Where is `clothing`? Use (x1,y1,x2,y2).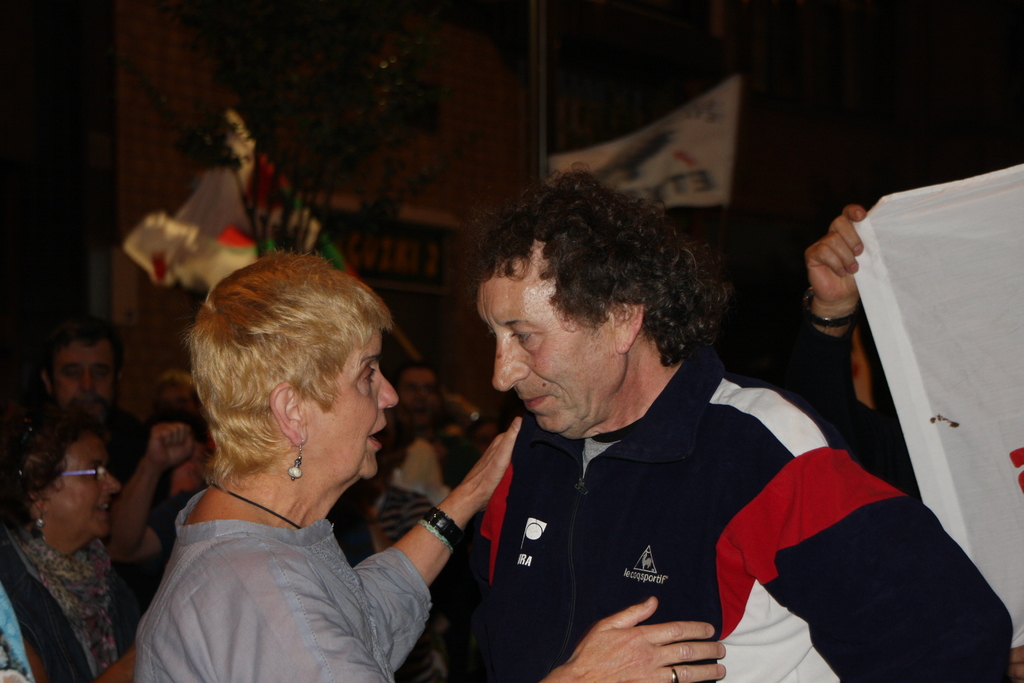
(0,518,127,682).
